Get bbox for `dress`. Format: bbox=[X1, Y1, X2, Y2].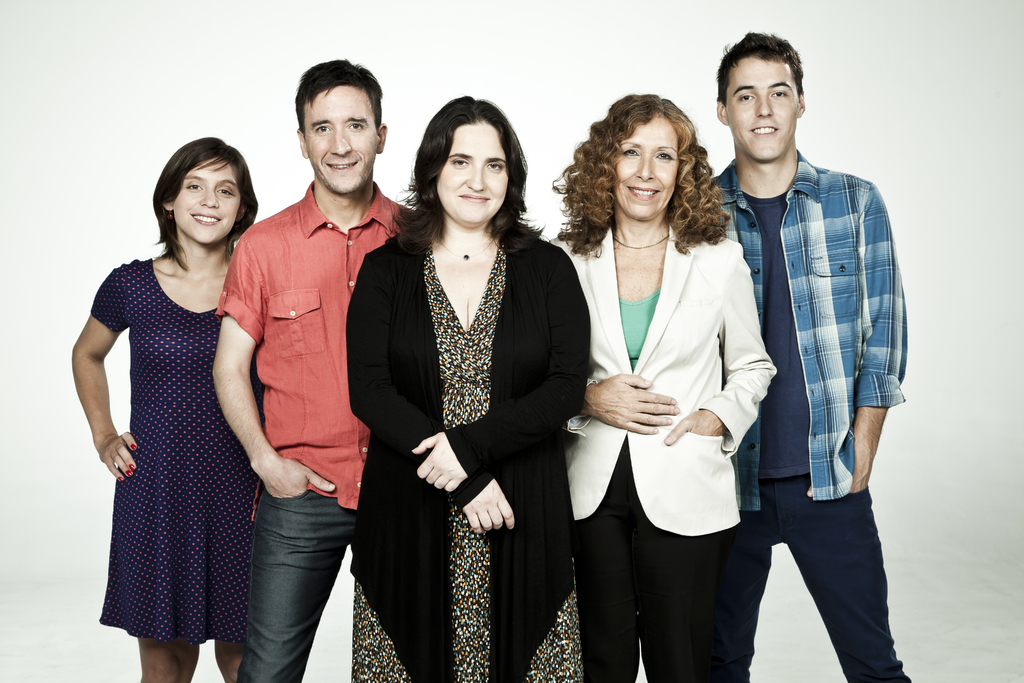
bbox=[351, 243, 584, 682].
